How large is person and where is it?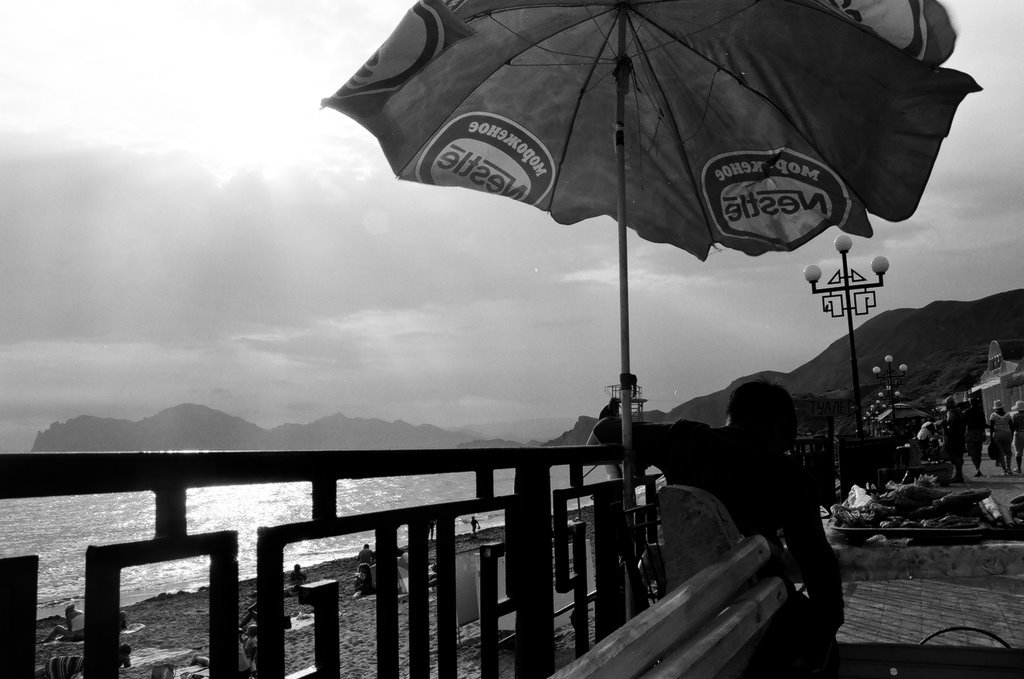
Bounding box: region(285, 557, 312, 584).
